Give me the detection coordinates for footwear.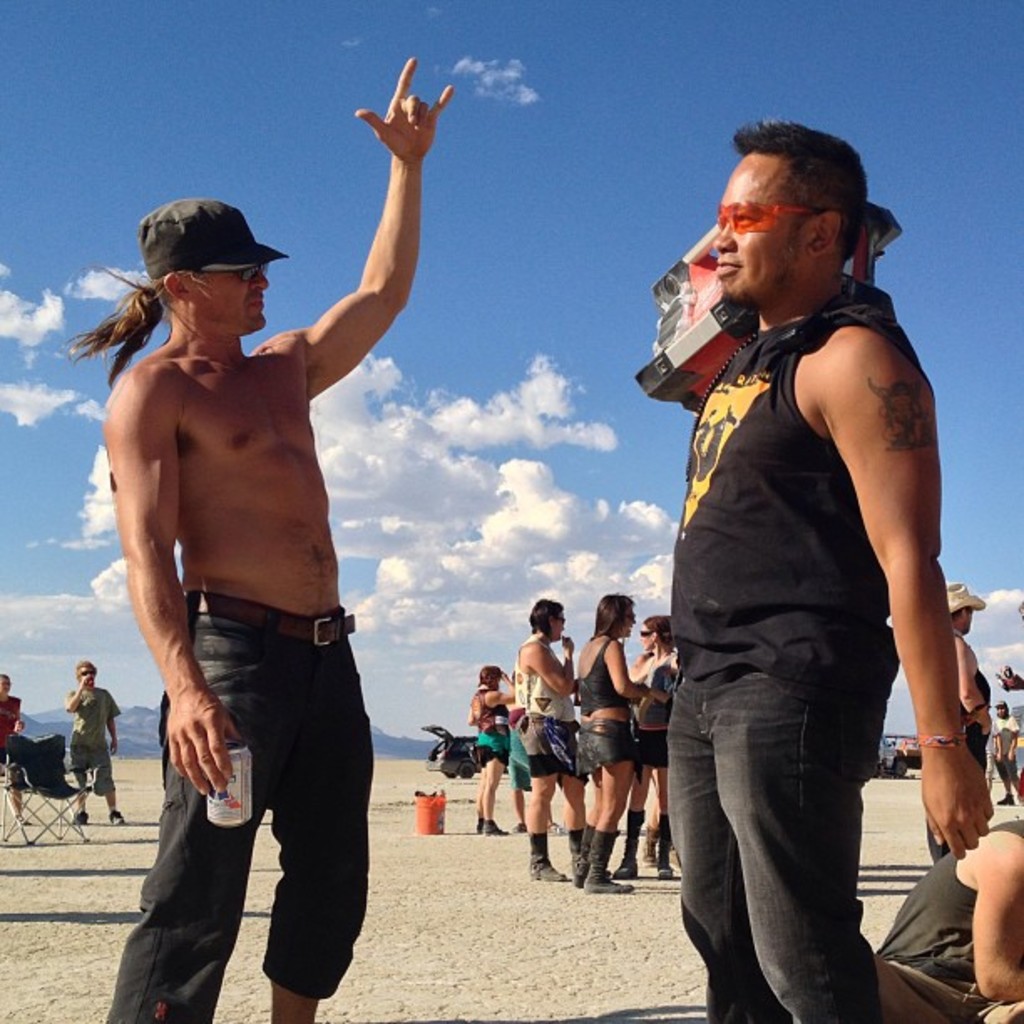
(x1=72, y1=808, x2=89, y2=830).
